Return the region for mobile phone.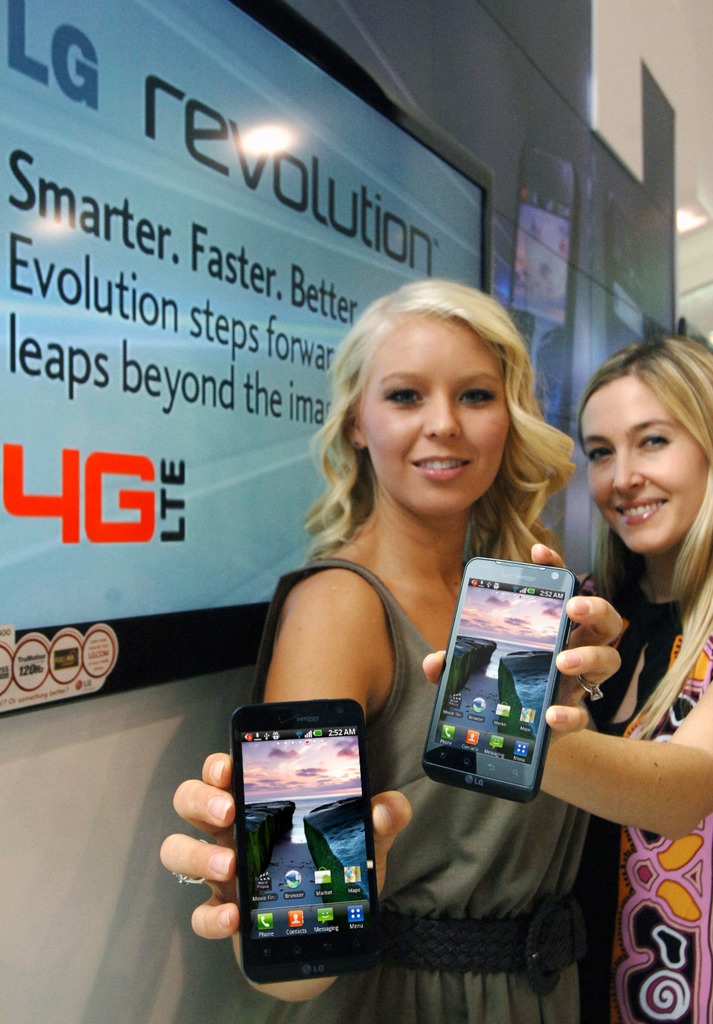
select_region(517, 147, 575, 430).
